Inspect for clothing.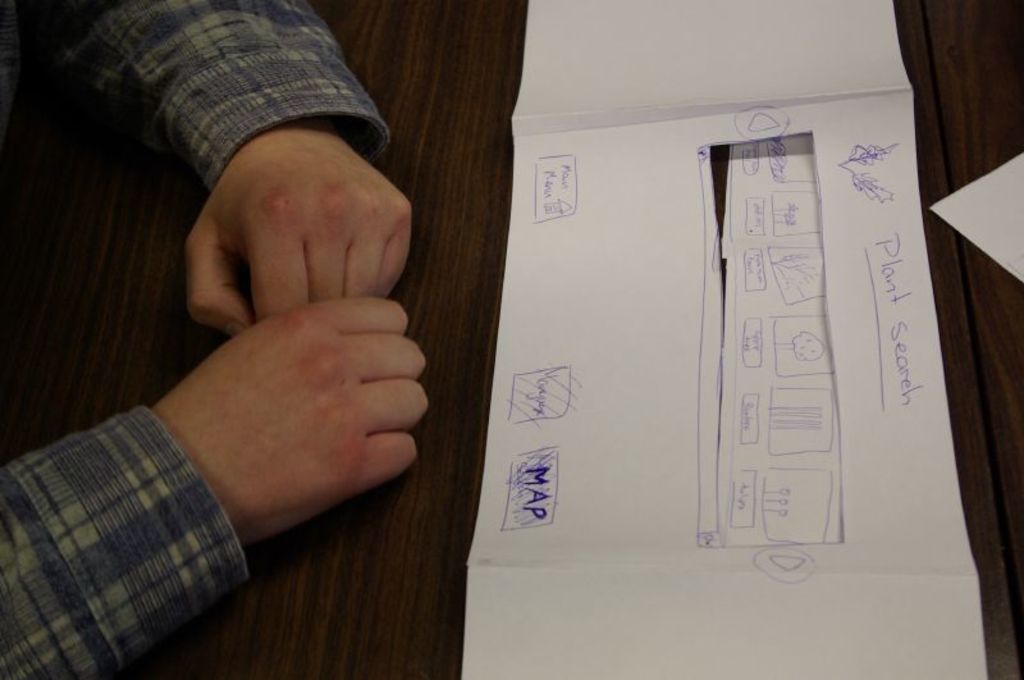
Inspection: bbox=(42, 1, 421, 223).
